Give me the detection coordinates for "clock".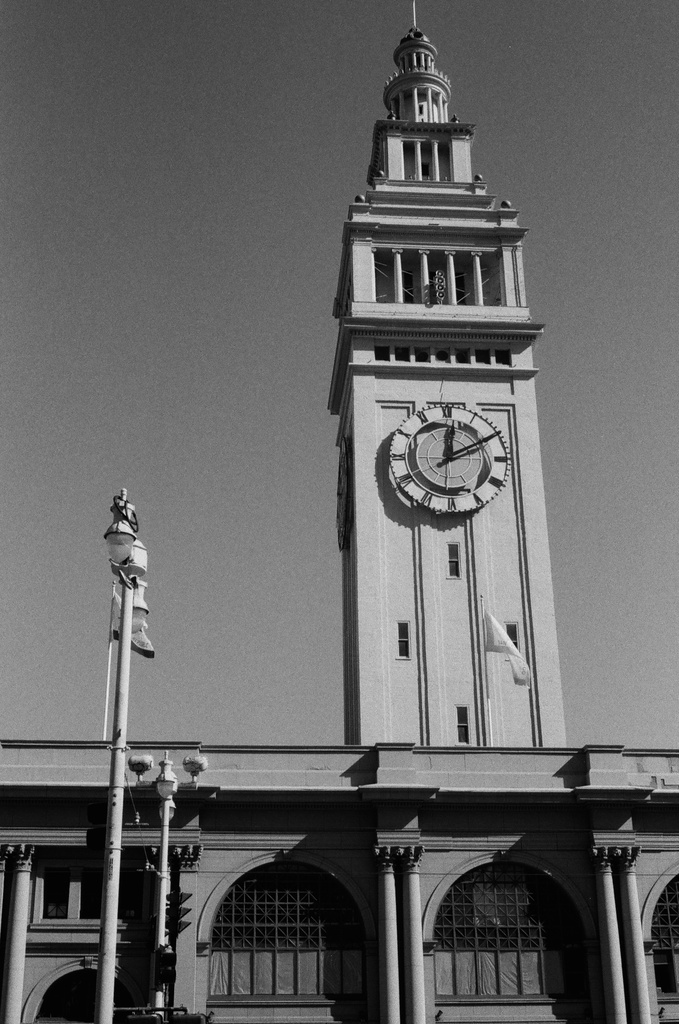
rect(361, 411, 520, 528).
